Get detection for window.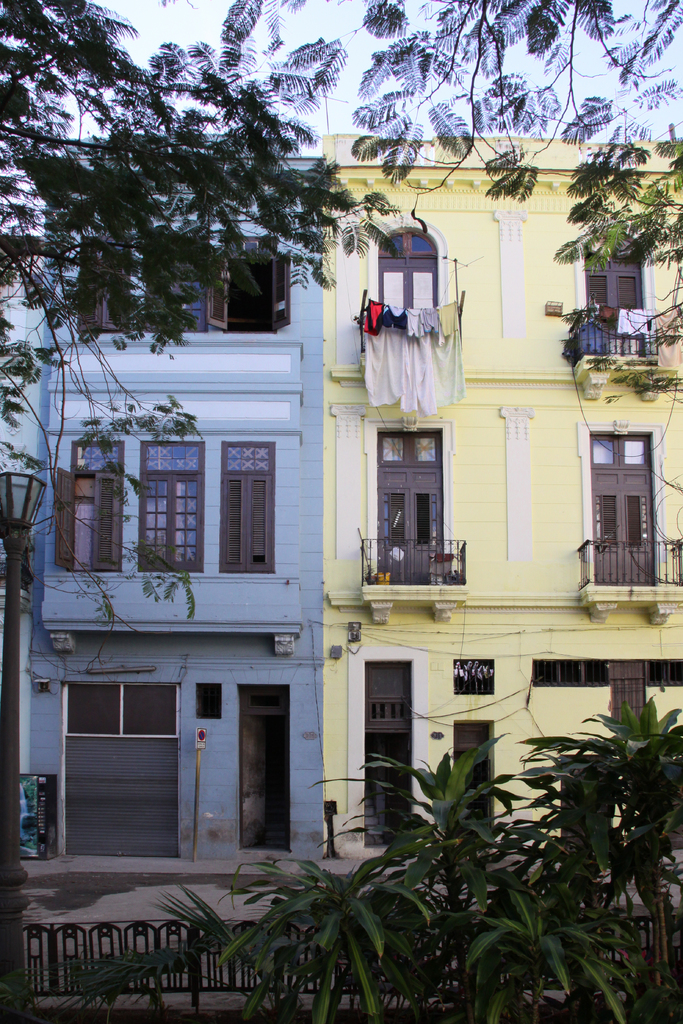
Detection: <region>372, 219, 442, 316</region>.
